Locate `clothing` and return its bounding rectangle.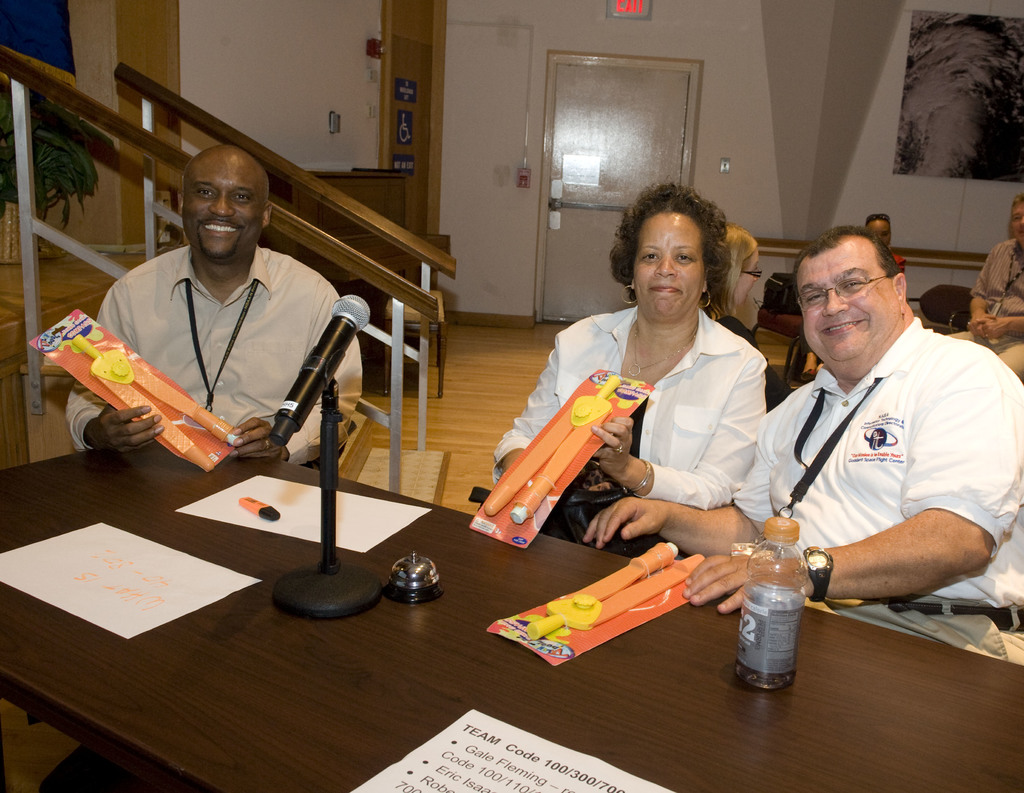
bbox=[57, 256, 360, 440].
